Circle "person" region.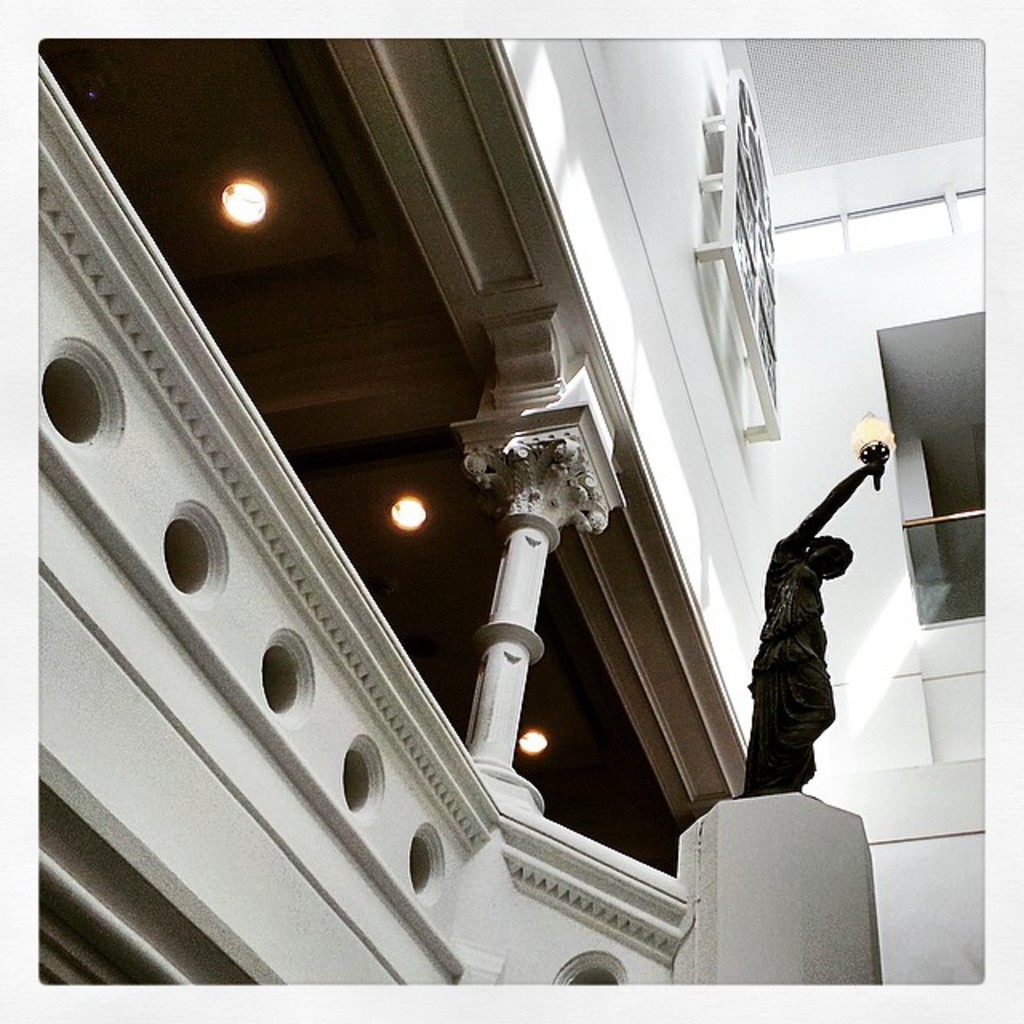
Region: l=734, t=464, r=867, b=802.
